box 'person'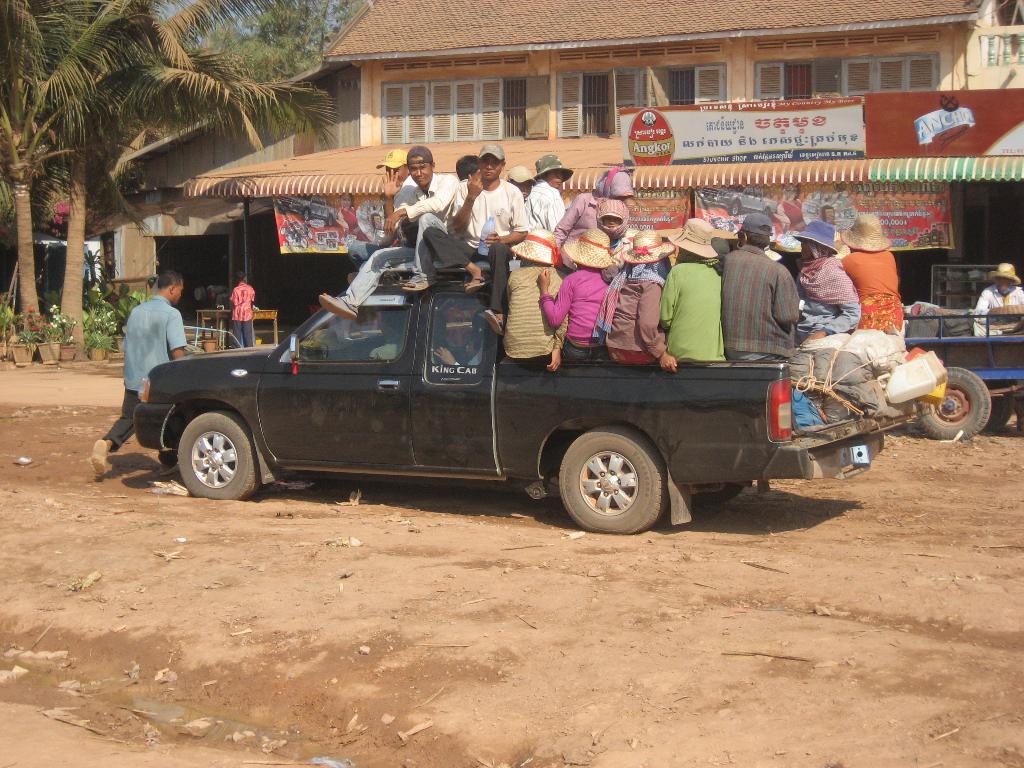
x1=536, y1=225, x2=620, y2=373
